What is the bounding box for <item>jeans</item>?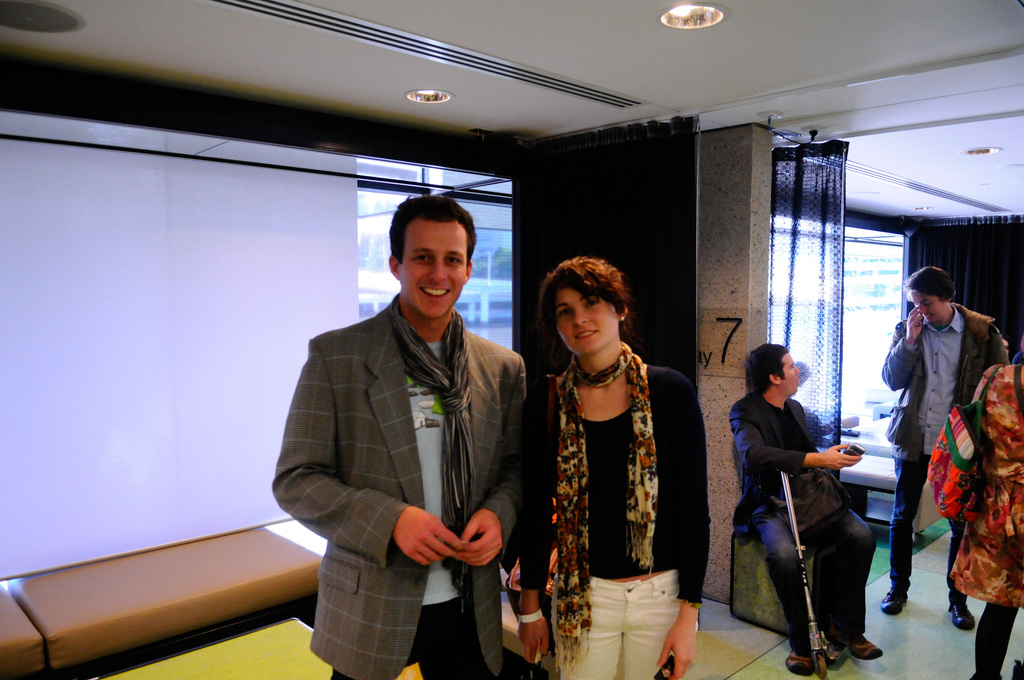
l=555, t=569, r=691, b=679.
